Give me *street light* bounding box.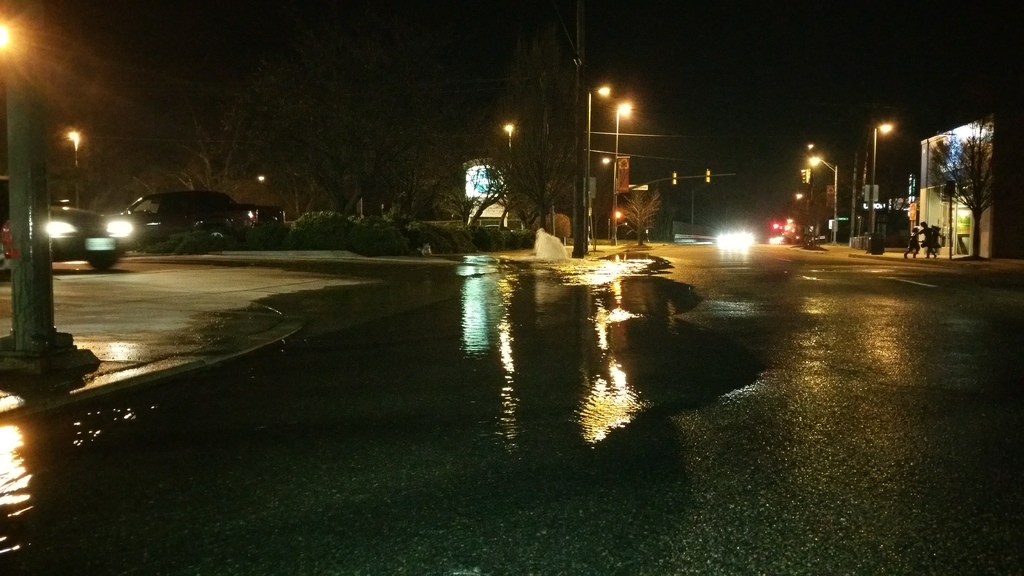
bbox=[502, 124, 517, 156].
